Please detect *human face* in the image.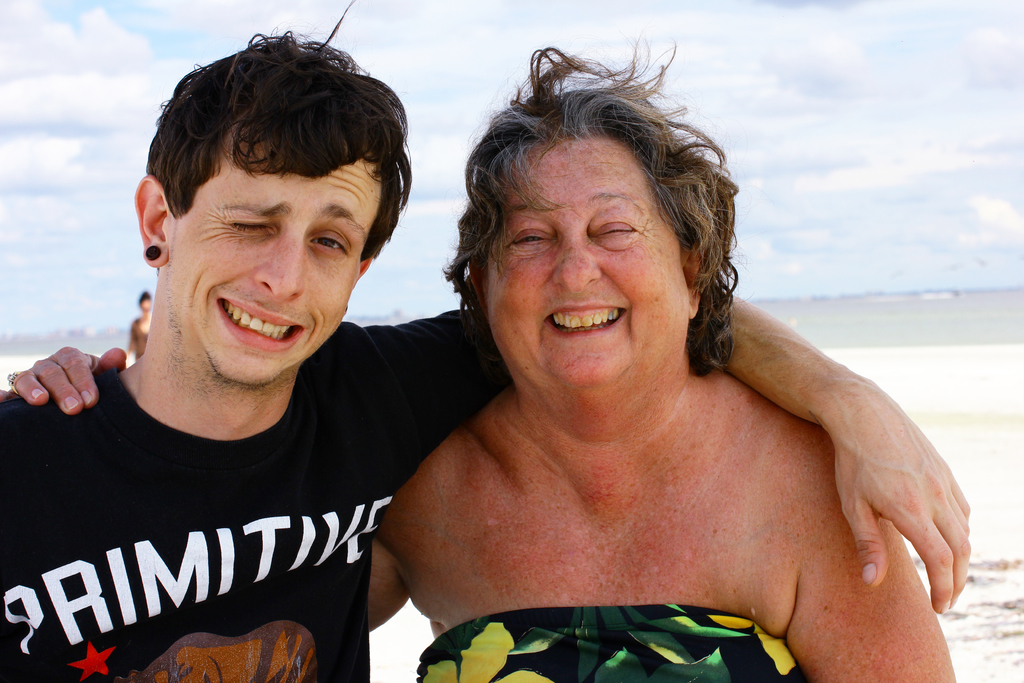
l=168, t=151, r=378, b=382.
